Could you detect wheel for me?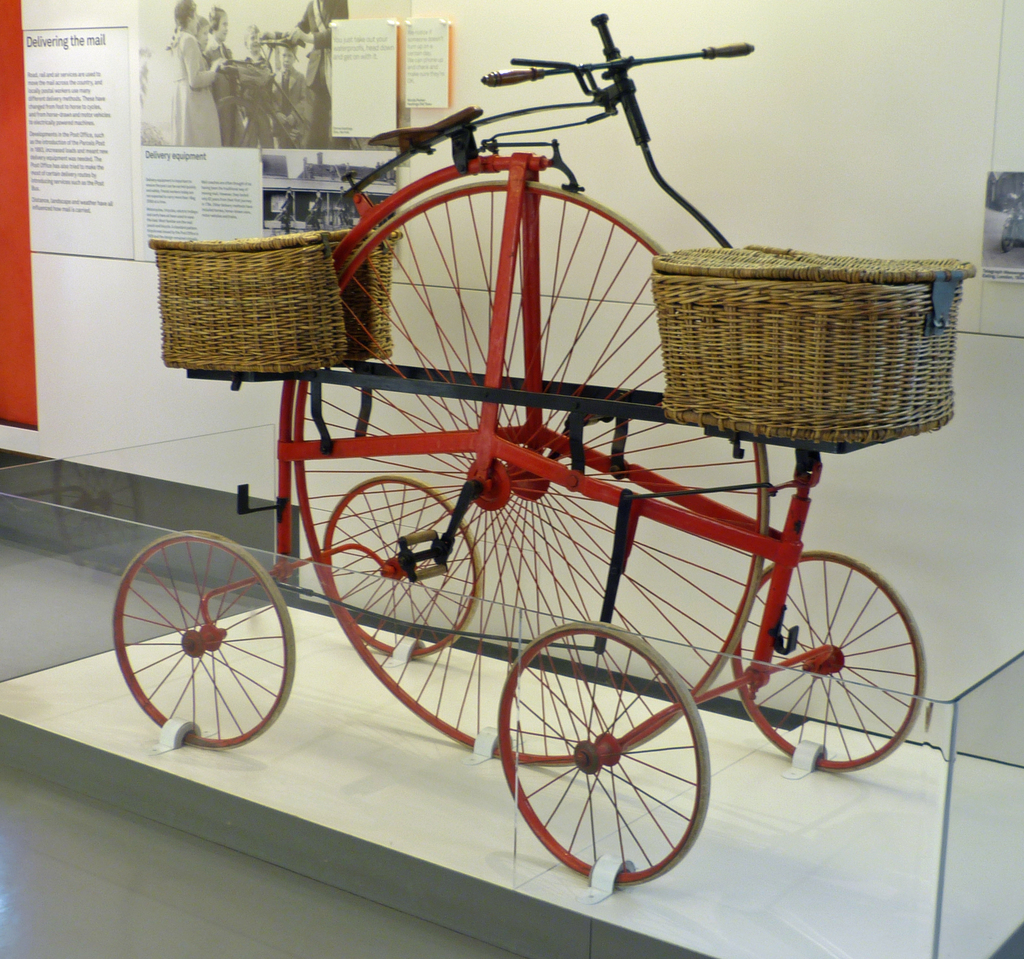
Detection result: Rect(117, 527, 290, 752).
